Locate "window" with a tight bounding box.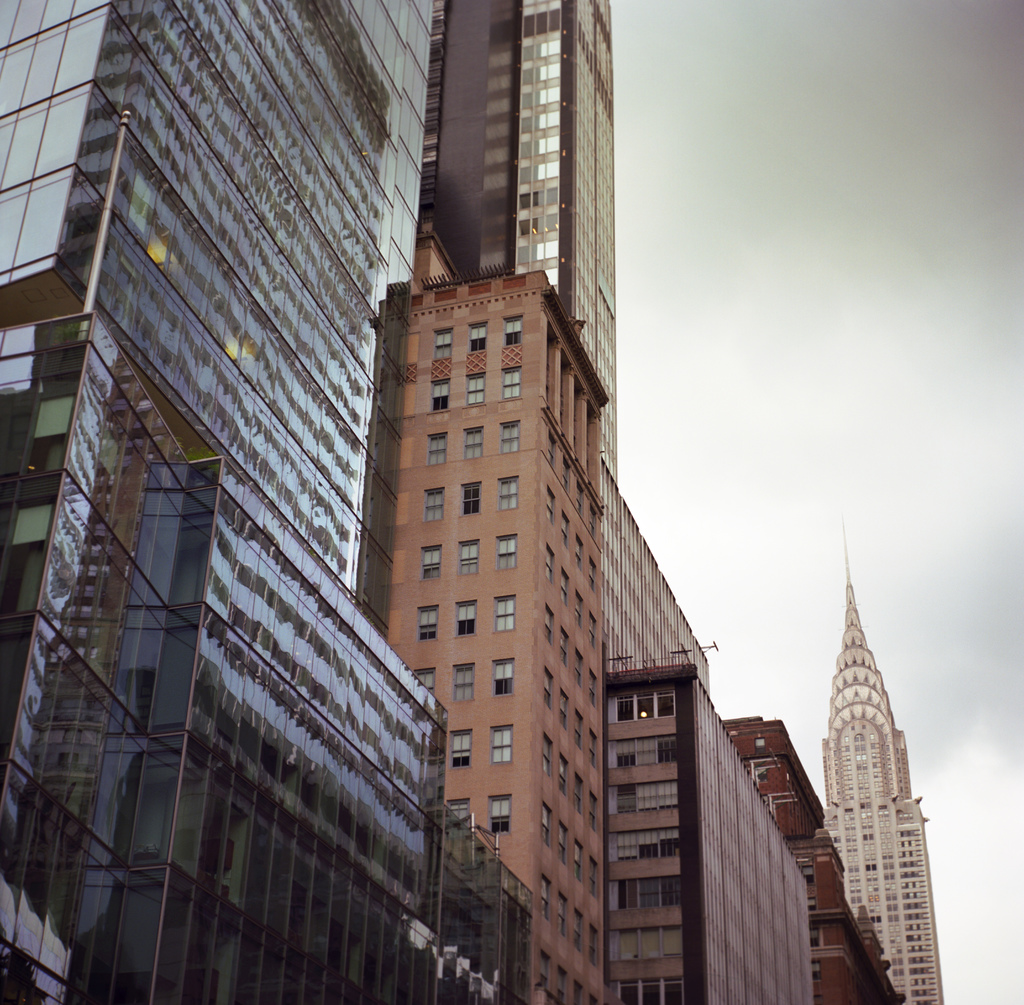
x1=502, y1=421, x2=521, y2=453.
